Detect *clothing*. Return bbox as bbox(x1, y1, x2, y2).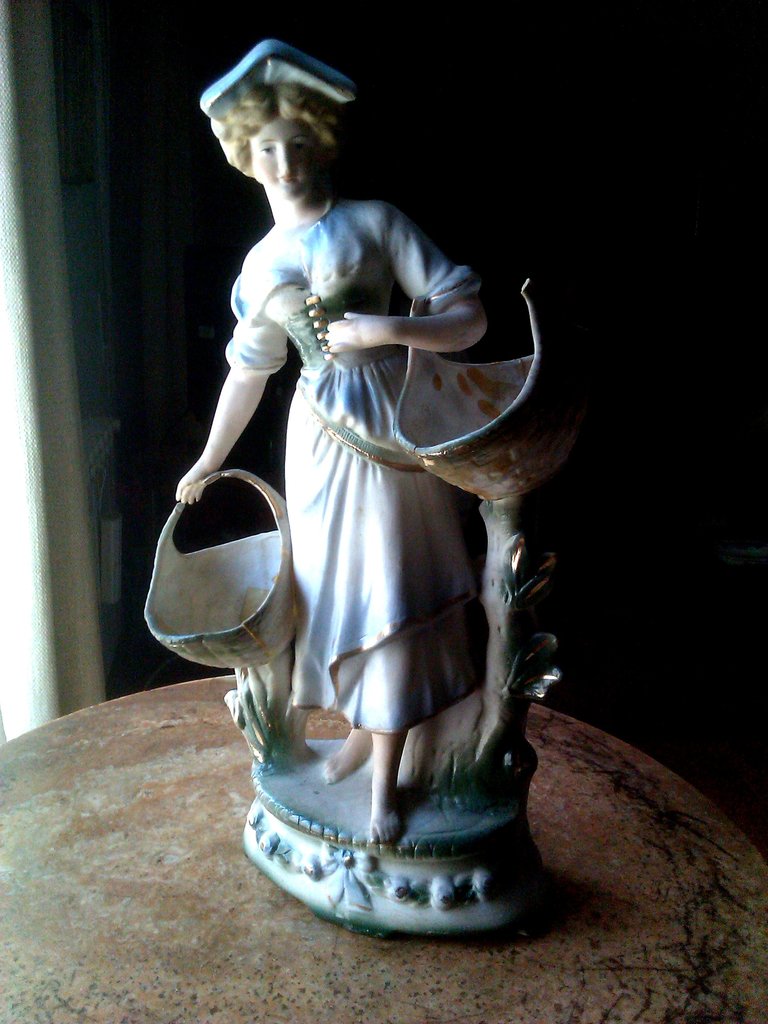
bbox(211, 38, 481, 746).
